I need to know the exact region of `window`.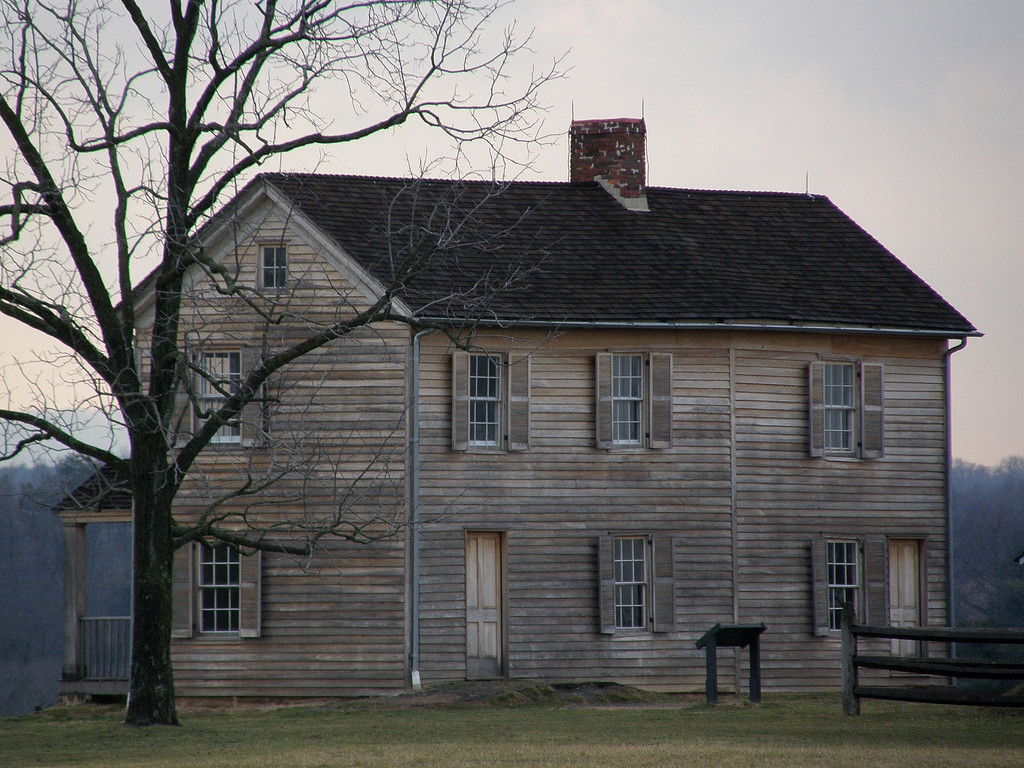
Region: l=260, t=236, r=287, b=294.
